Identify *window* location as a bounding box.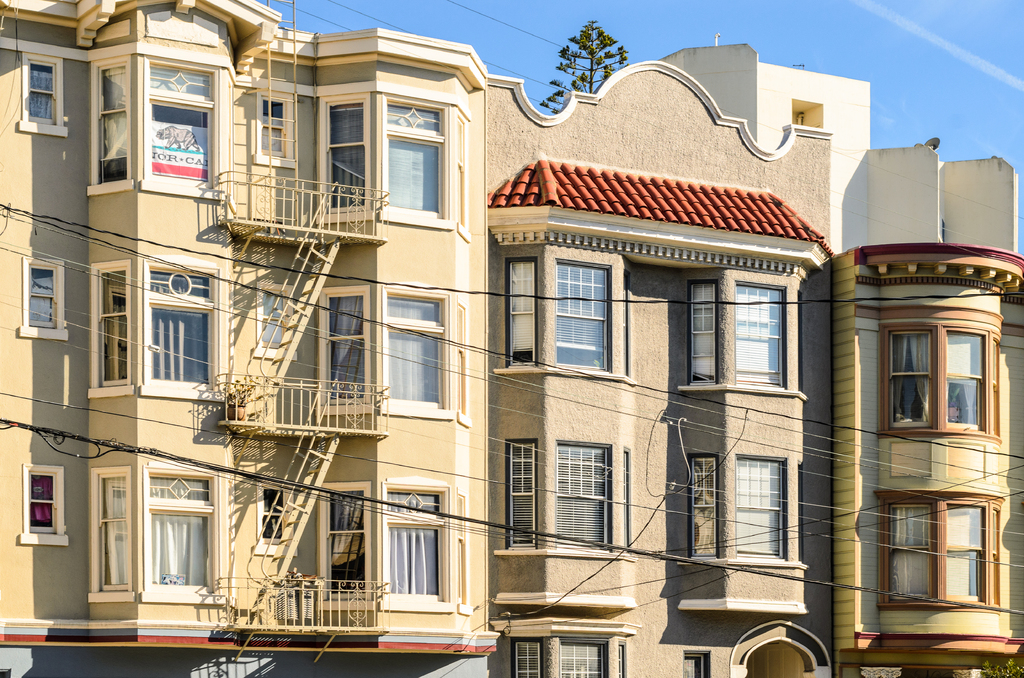
x1=384 y1=95 x2=443 y2=217.
